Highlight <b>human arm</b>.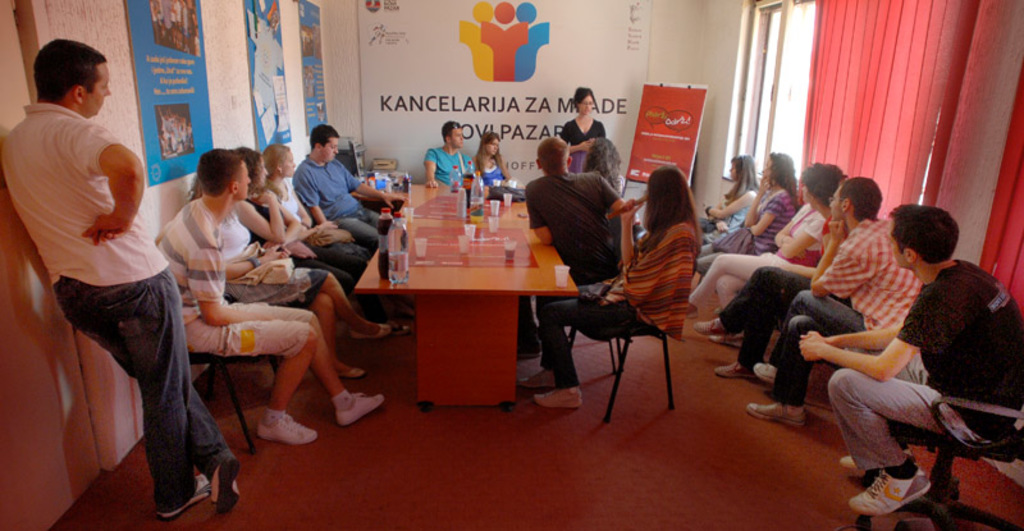
Highlighted region: 791/279/947/383.
